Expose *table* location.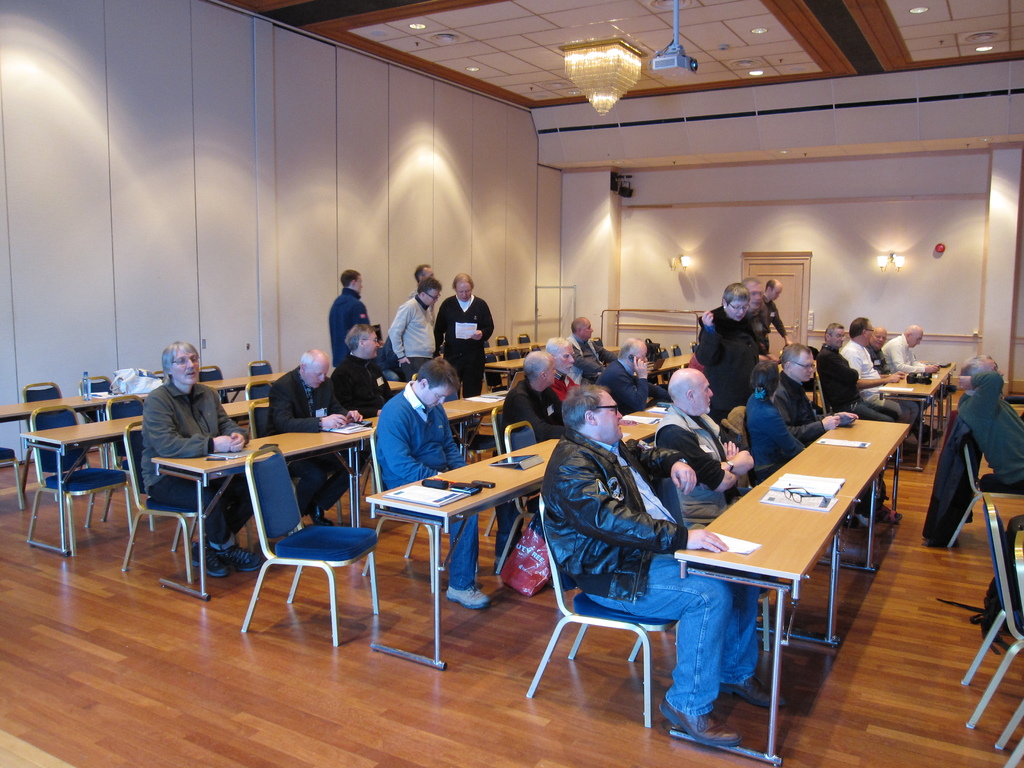
Exposed at <box>0,383,148,515</box>.
